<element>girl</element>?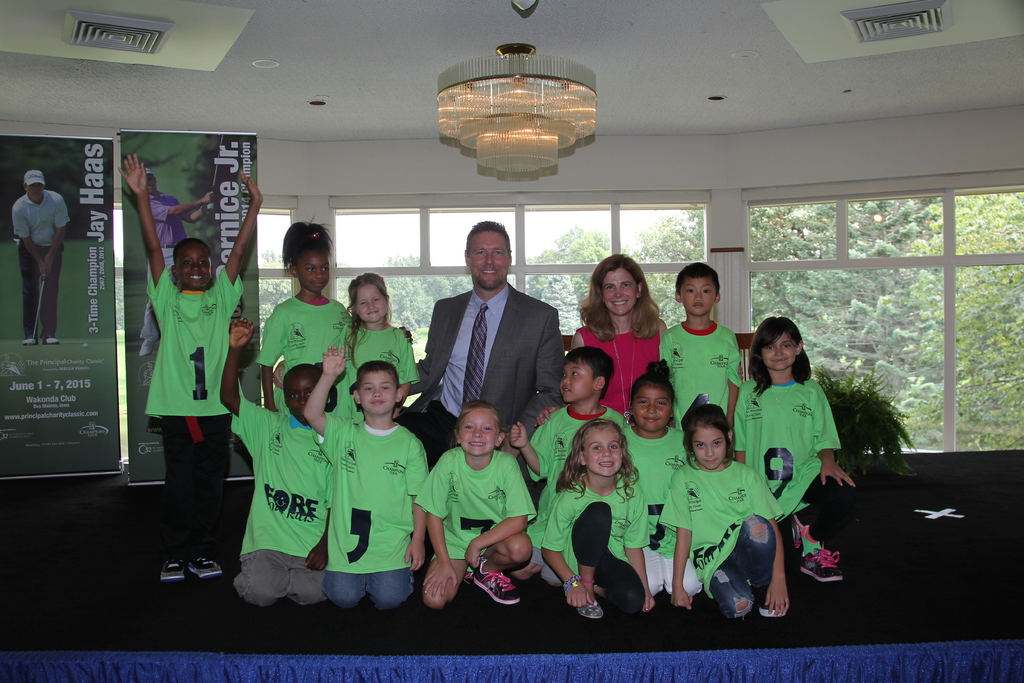
730:313:865:586
